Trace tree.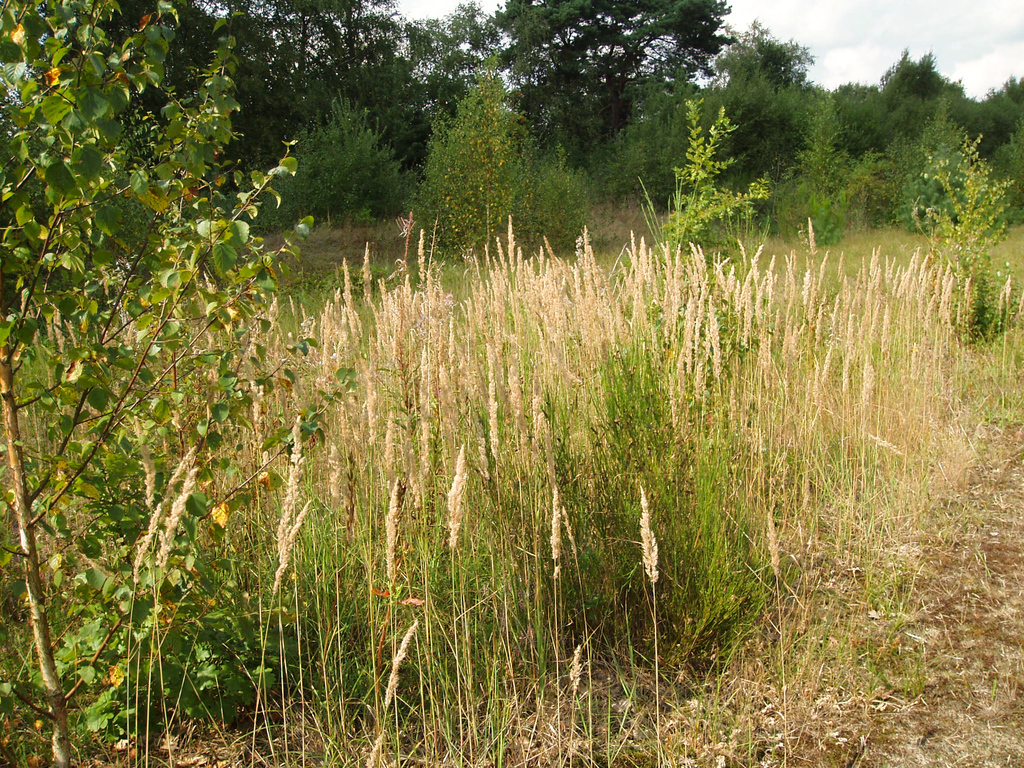
Traced to BBox(503, 0, 716, 126).
